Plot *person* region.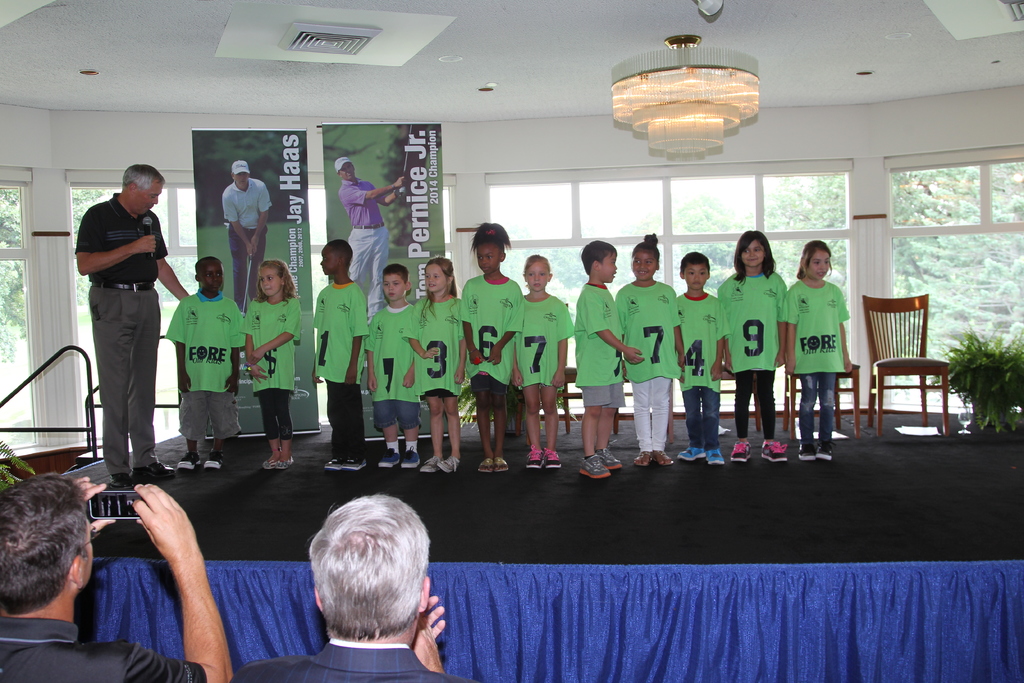
Plotted at (364, 263, 426, 470).
